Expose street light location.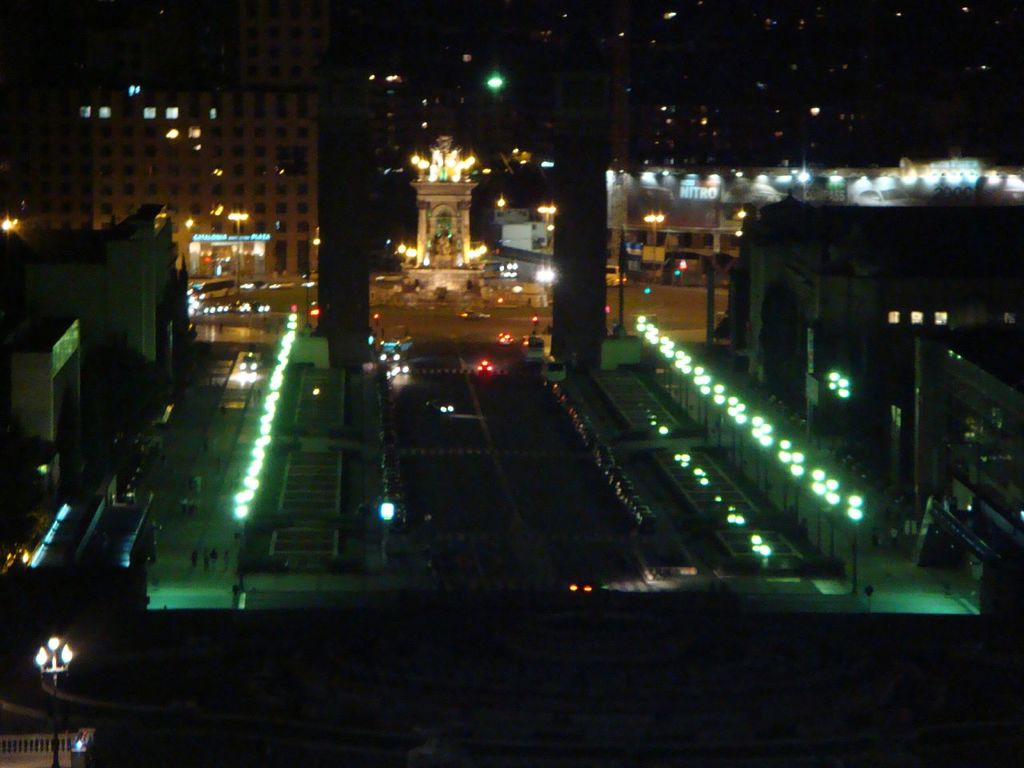
Exposed at {"left": 224, "top": 210, "right": 252, "bottom": 234}.
